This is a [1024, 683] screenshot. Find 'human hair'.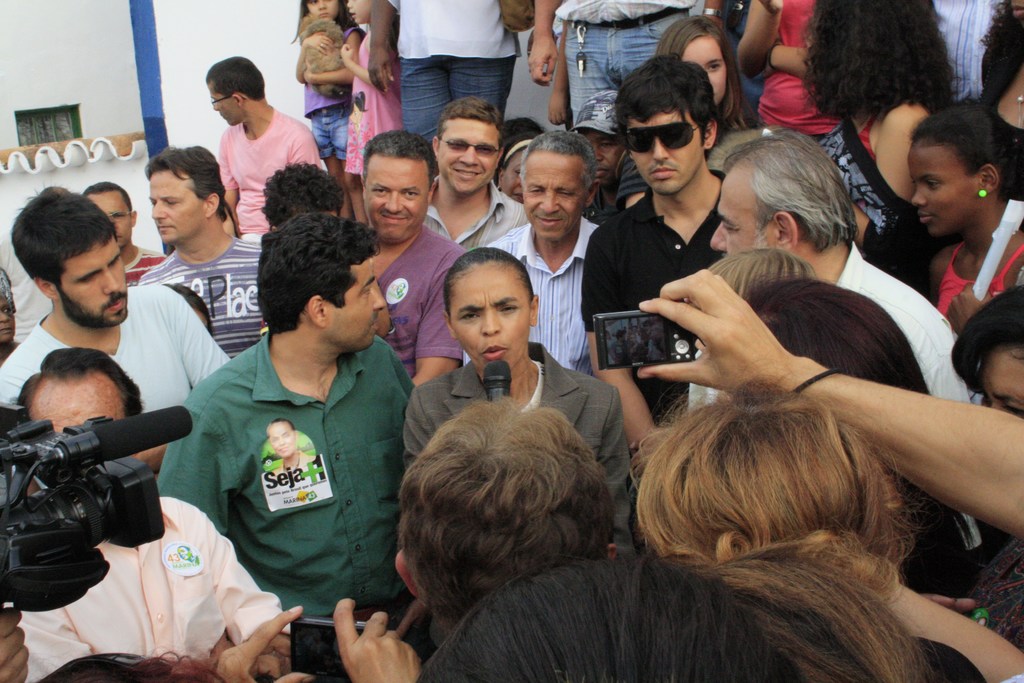
Bounding box: {"left": 908, "top": 103, "right": 1008, "bottom": 193}.
